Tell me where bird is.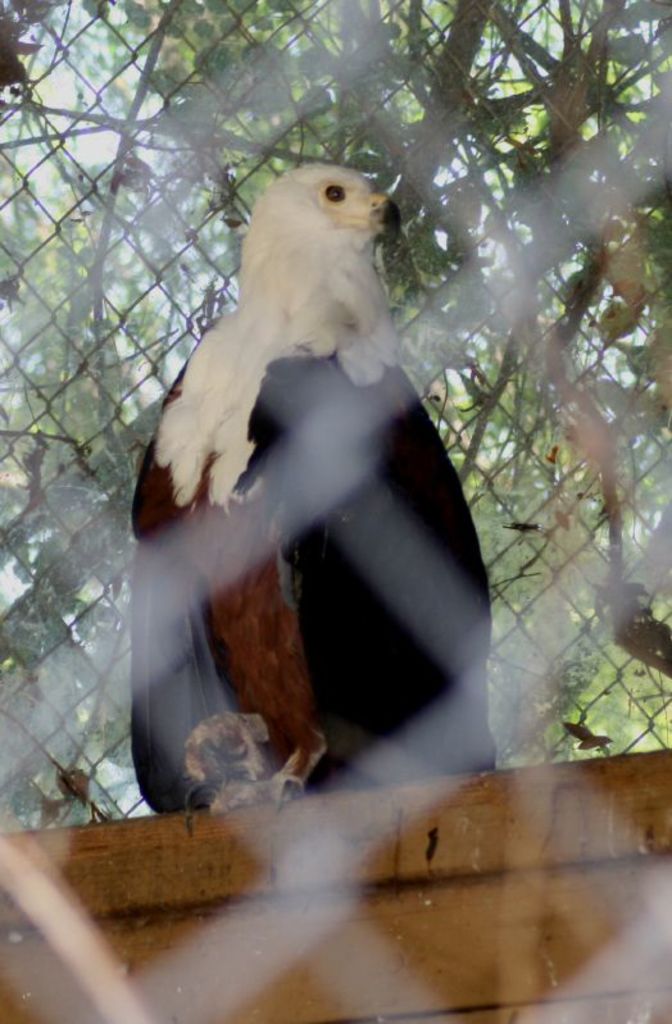
bird is at Rect(130, 158, 512, 819).
